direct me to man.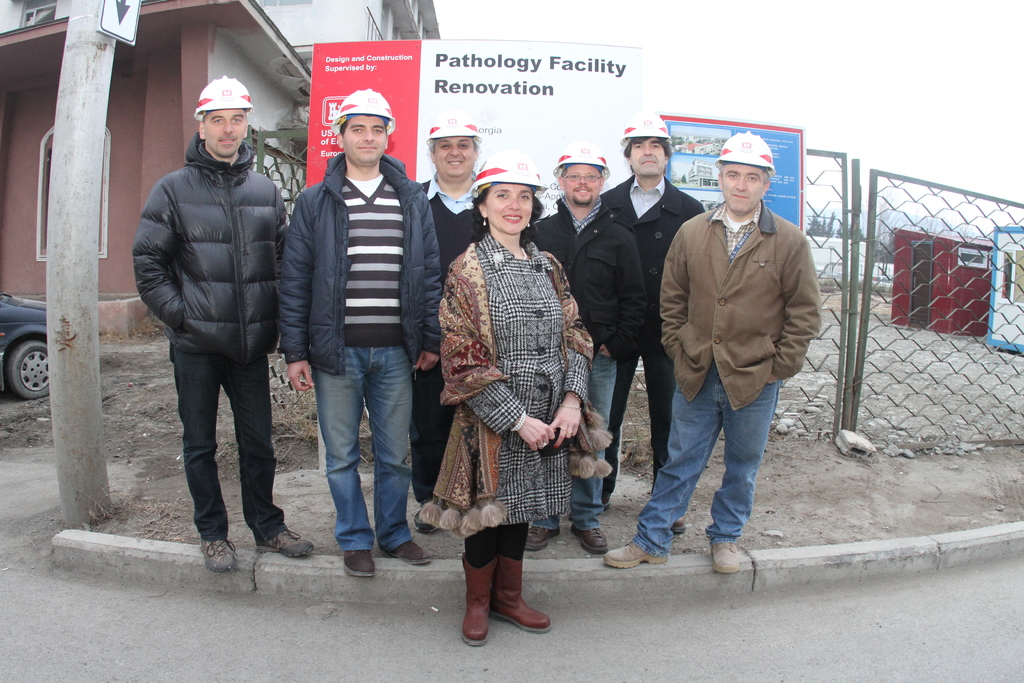
Direction: (left=644, top=142, right=828, bottom=569).
